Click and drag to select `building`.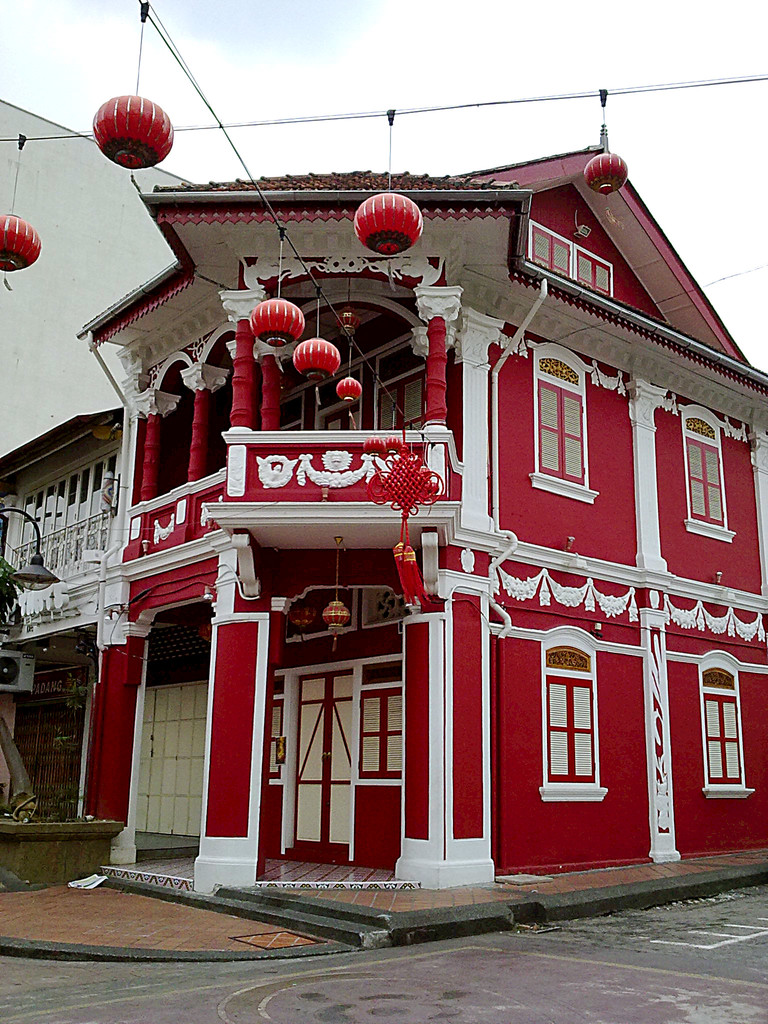
Selection: locate(0, 122, 767, 900).
